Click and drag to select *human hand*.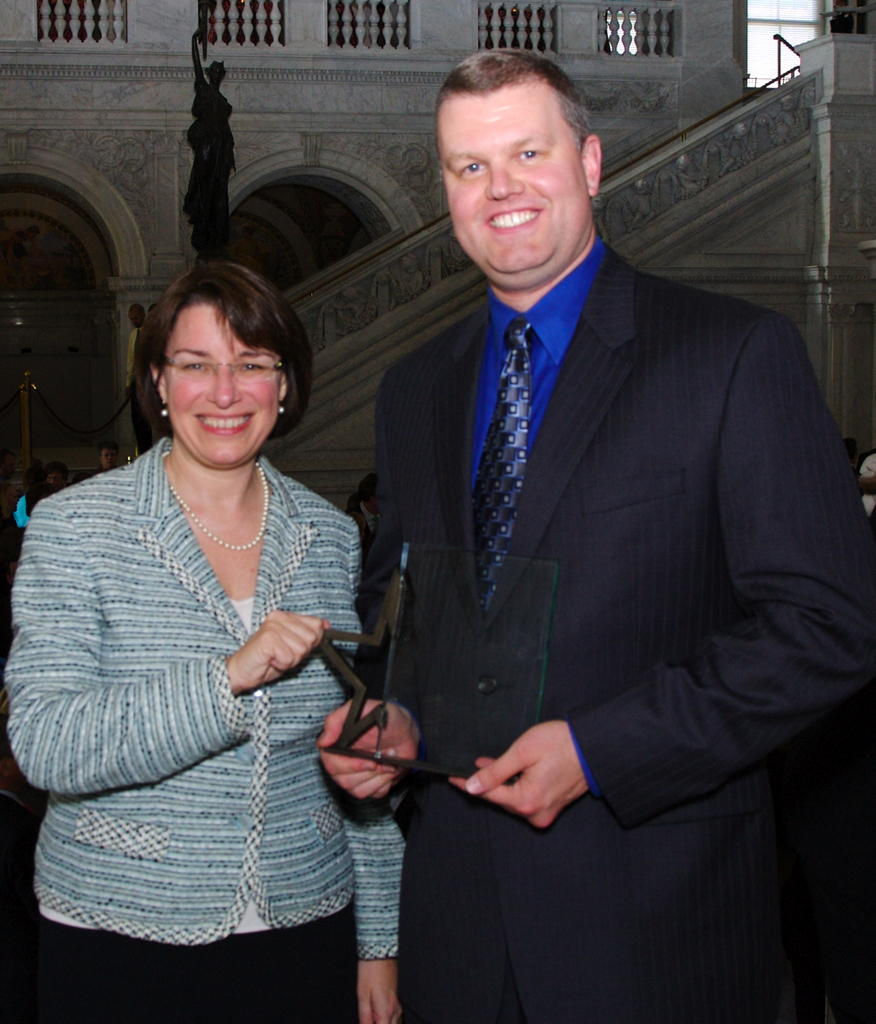
Selection: (310, 697, 425, 806).
